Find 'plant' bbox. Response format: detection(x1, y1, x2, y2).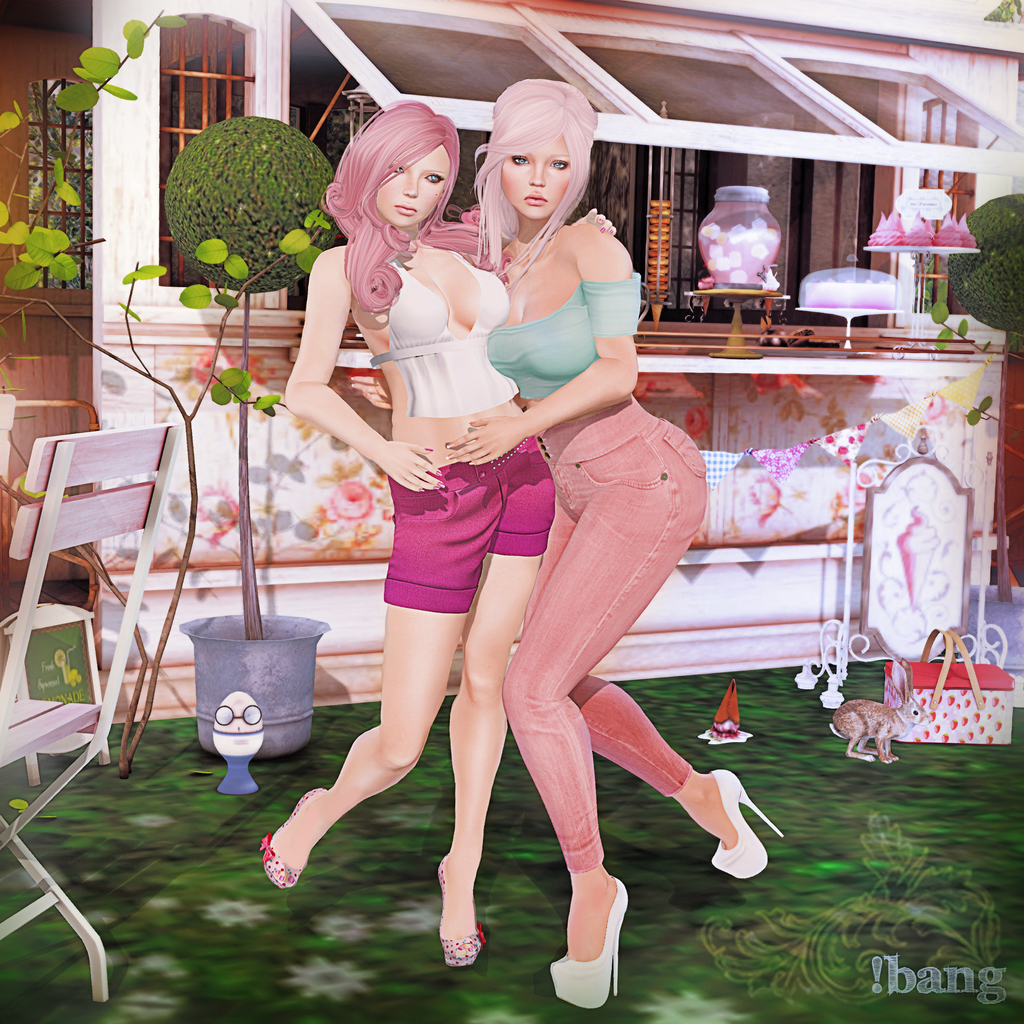
detection(0, 0, 350, 791).
